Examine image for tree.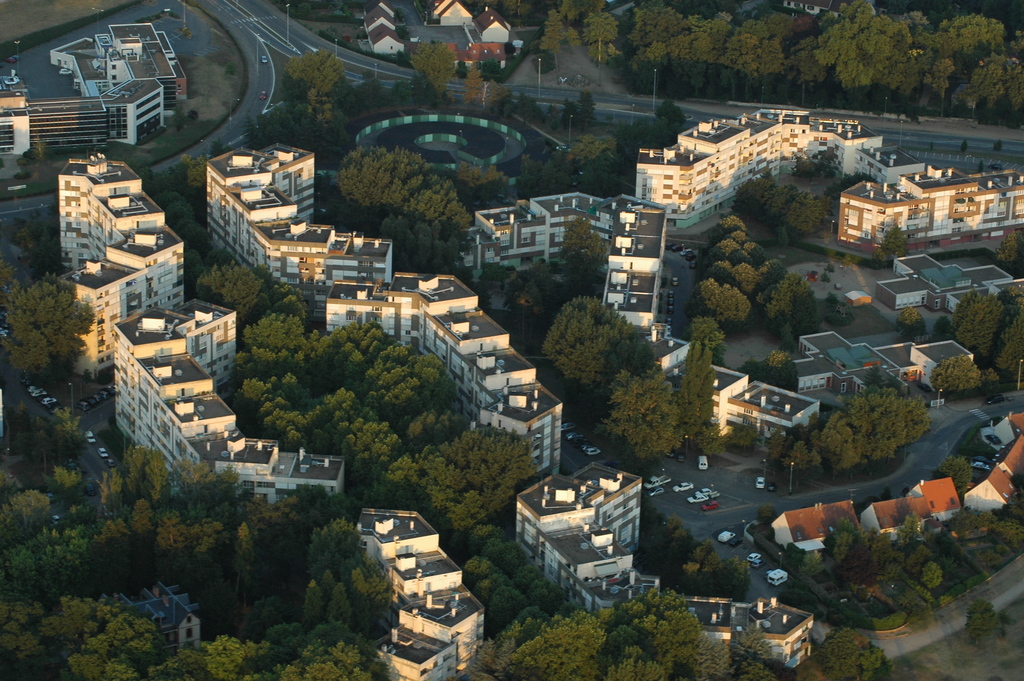
Examination result: crop(470, 0, 495, 10).
